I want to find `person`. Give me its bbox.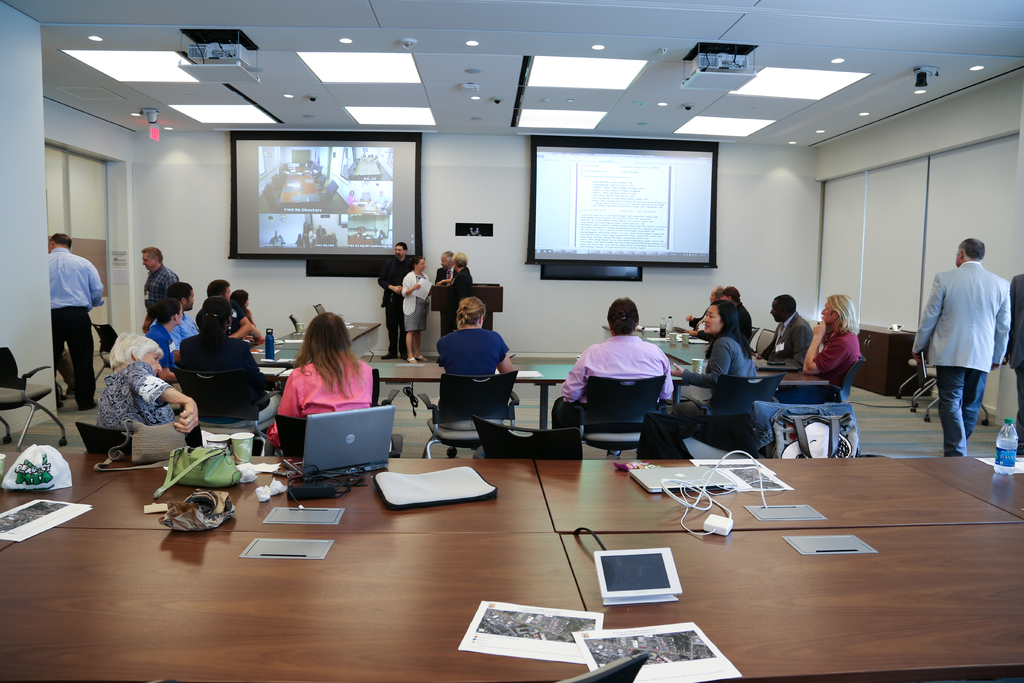
<region>180, 297, 278, 425</region>.
